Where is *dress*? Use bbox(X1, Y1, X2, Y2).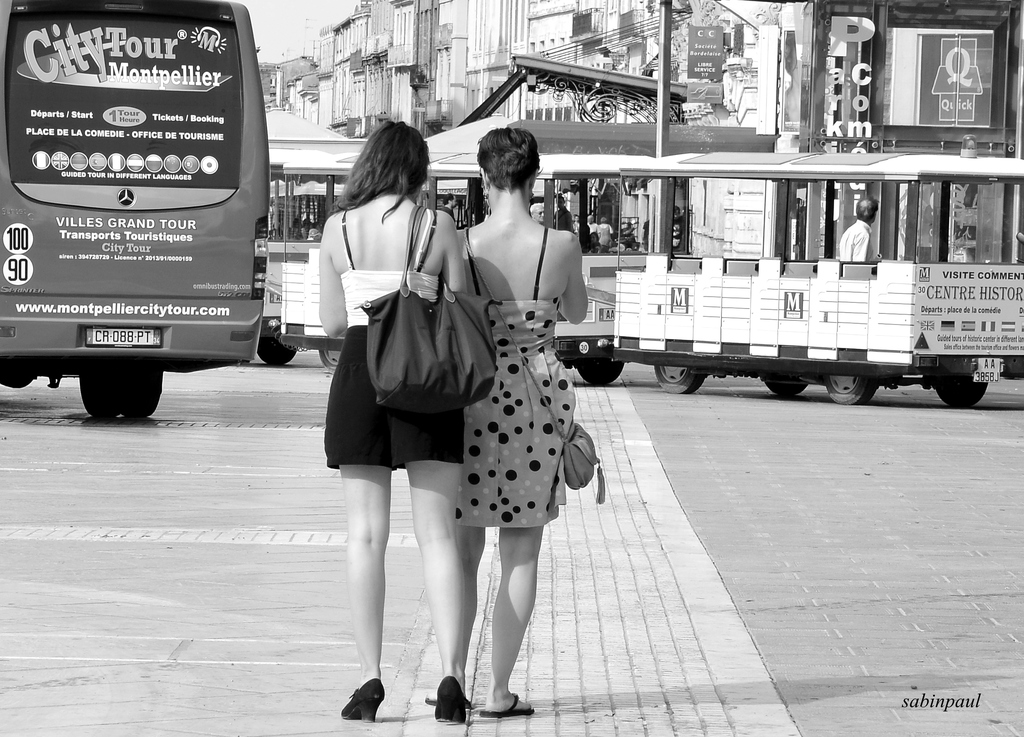
bbox(442, 220, 588, 534).
